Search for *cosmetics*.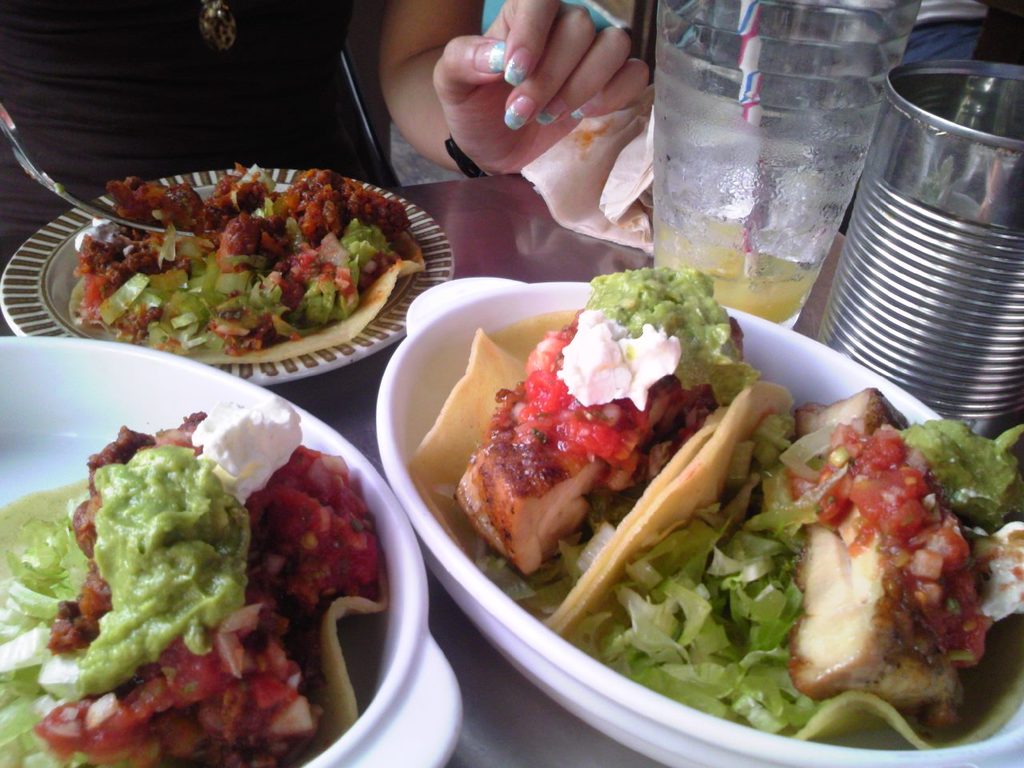
Found at left=497, top=88, right=539, bottom=128.
